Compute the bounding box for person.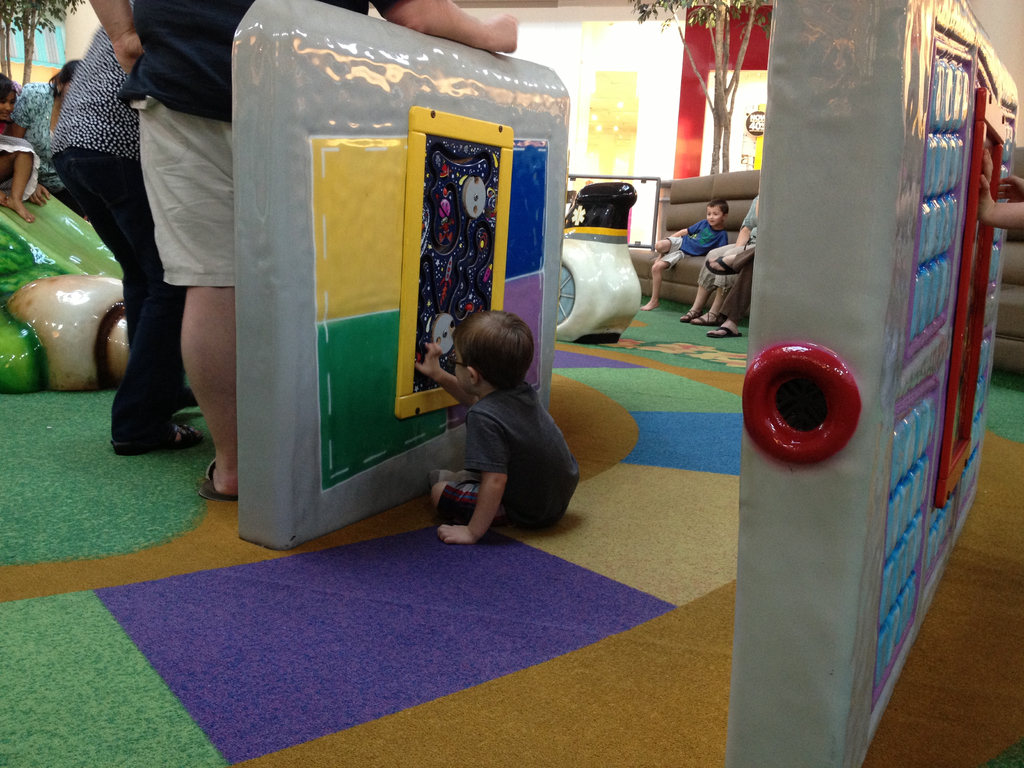
l=0, t=73, r=44, b=233.
